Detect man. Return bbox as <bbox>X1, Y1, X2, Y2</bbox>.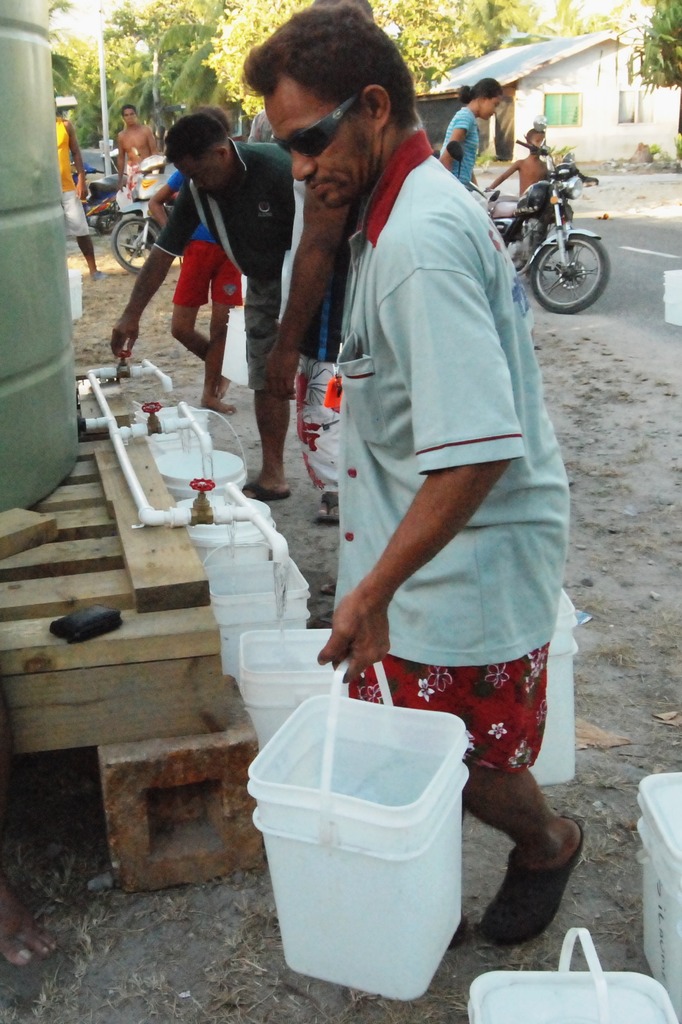
<bbox>120, 106, 153, 188</bbox>.
